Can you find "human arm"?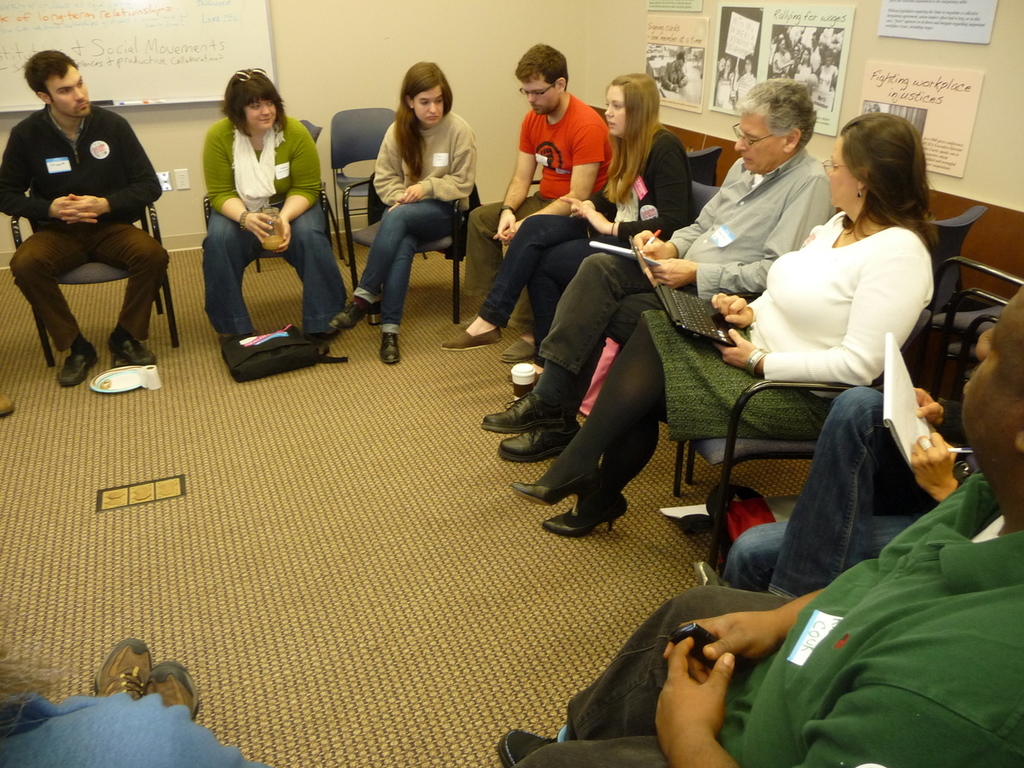
Yes, bounding box: (497,111,540,236).
